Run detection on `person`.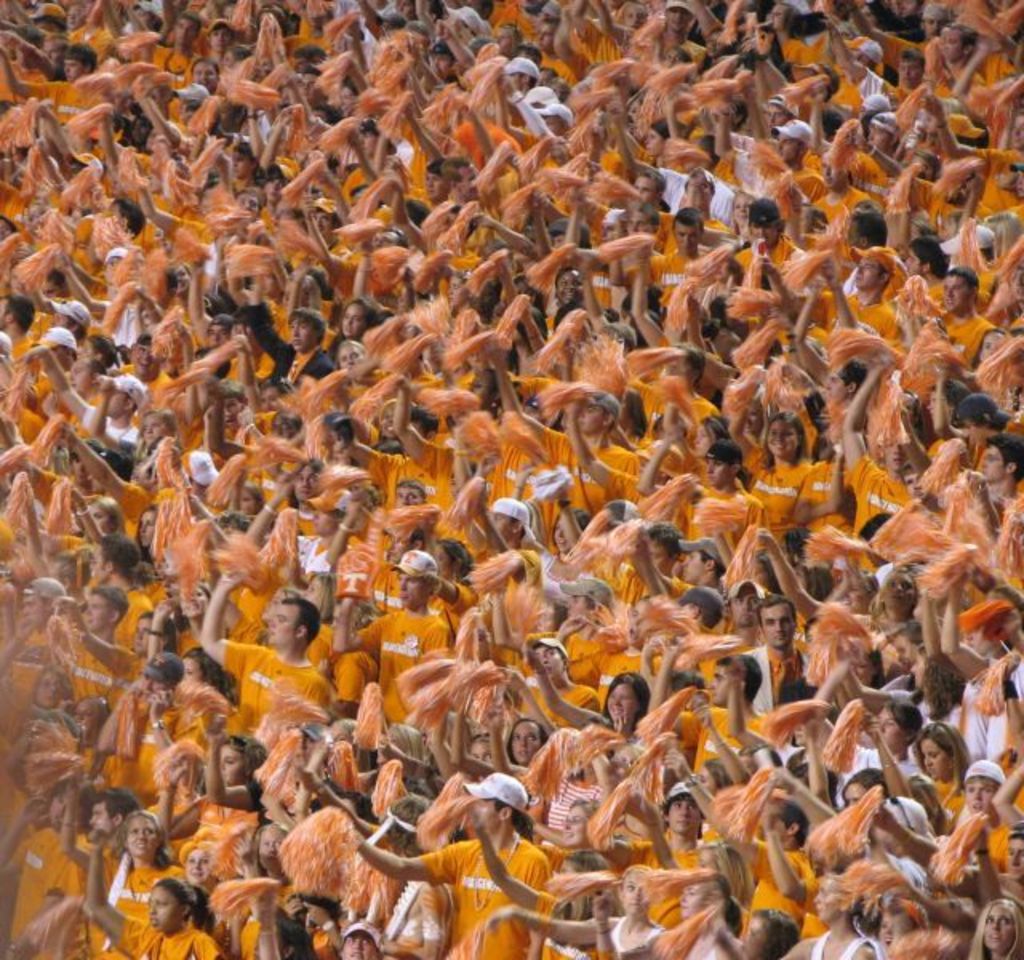
Result: (left=579, top=670, right=654, bottom=771).
